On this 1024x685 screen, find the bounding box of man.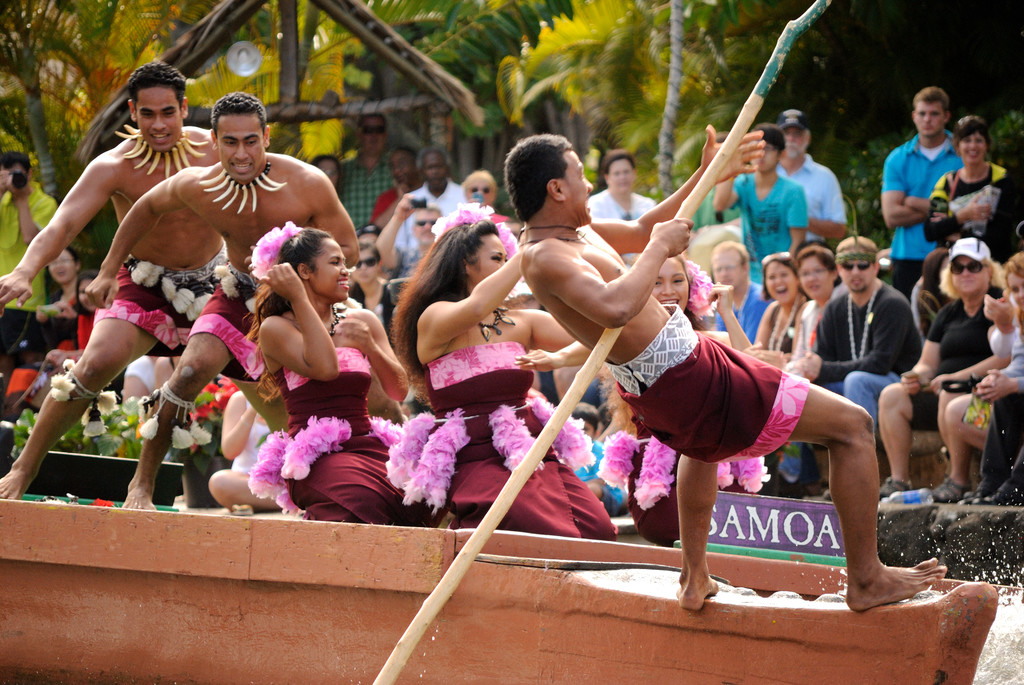
Bounding box: BBox(710, 239, 774, 349).
